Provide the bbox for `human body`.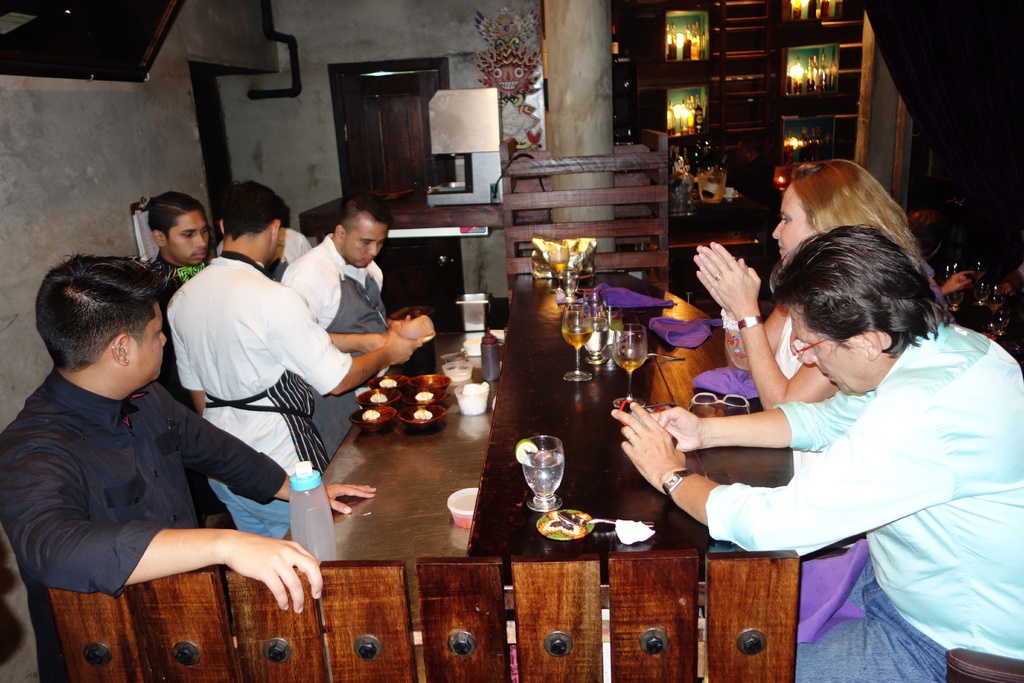
Rect(283, 195, 433, 461).
